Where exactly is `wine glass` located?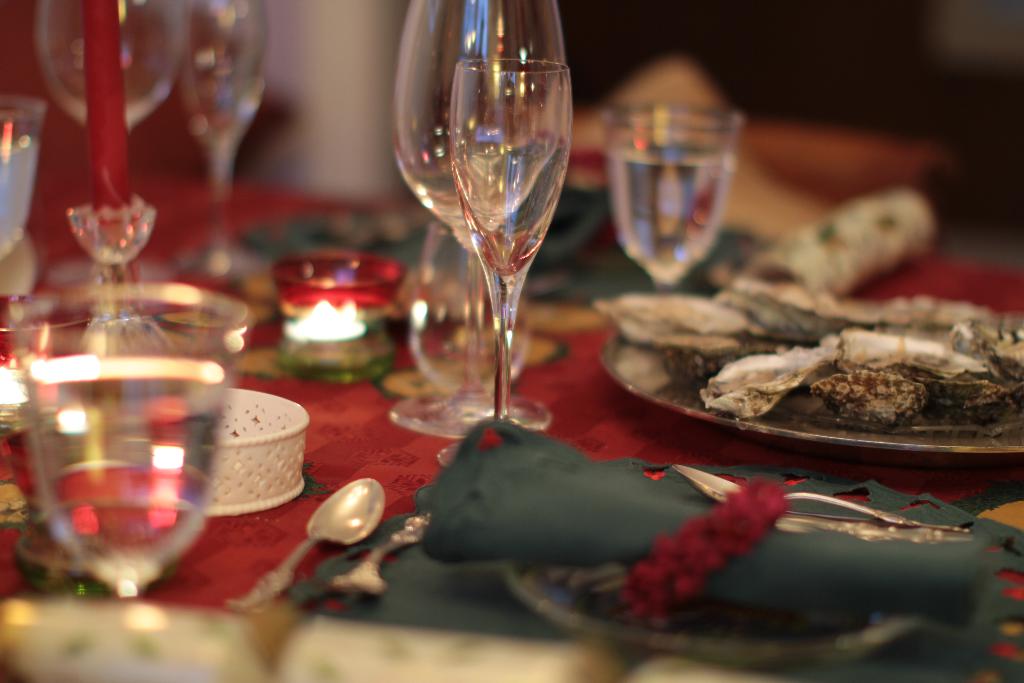
Its bounding box is 393, 0, 564, 438.
